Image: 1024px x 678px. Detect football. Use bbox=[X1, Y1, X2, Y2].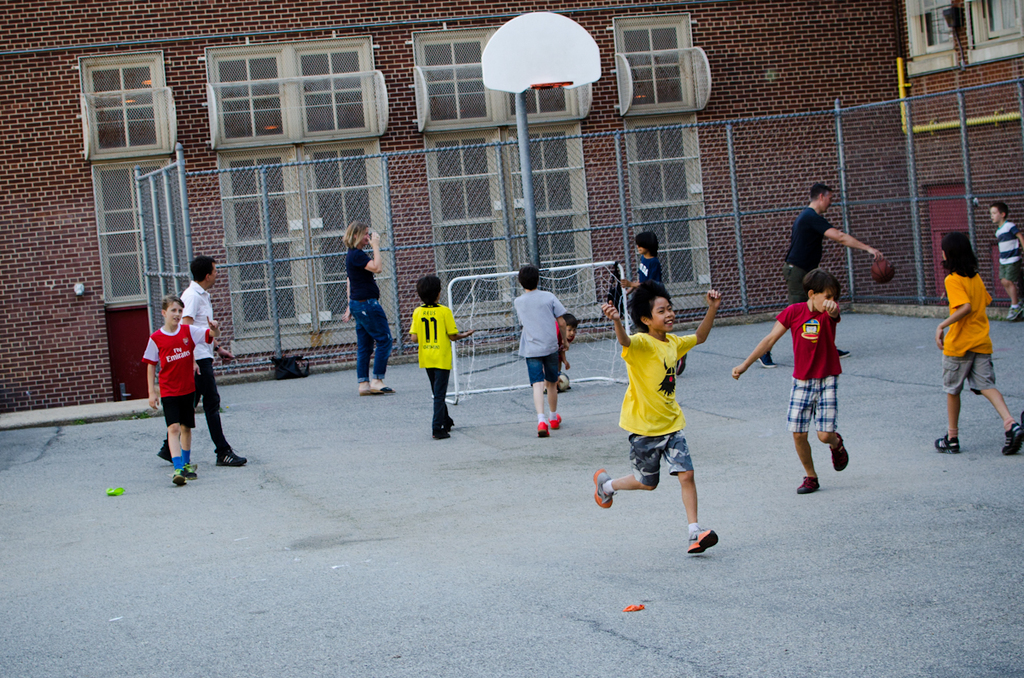
bbox=[560, 372, 570, 394].
